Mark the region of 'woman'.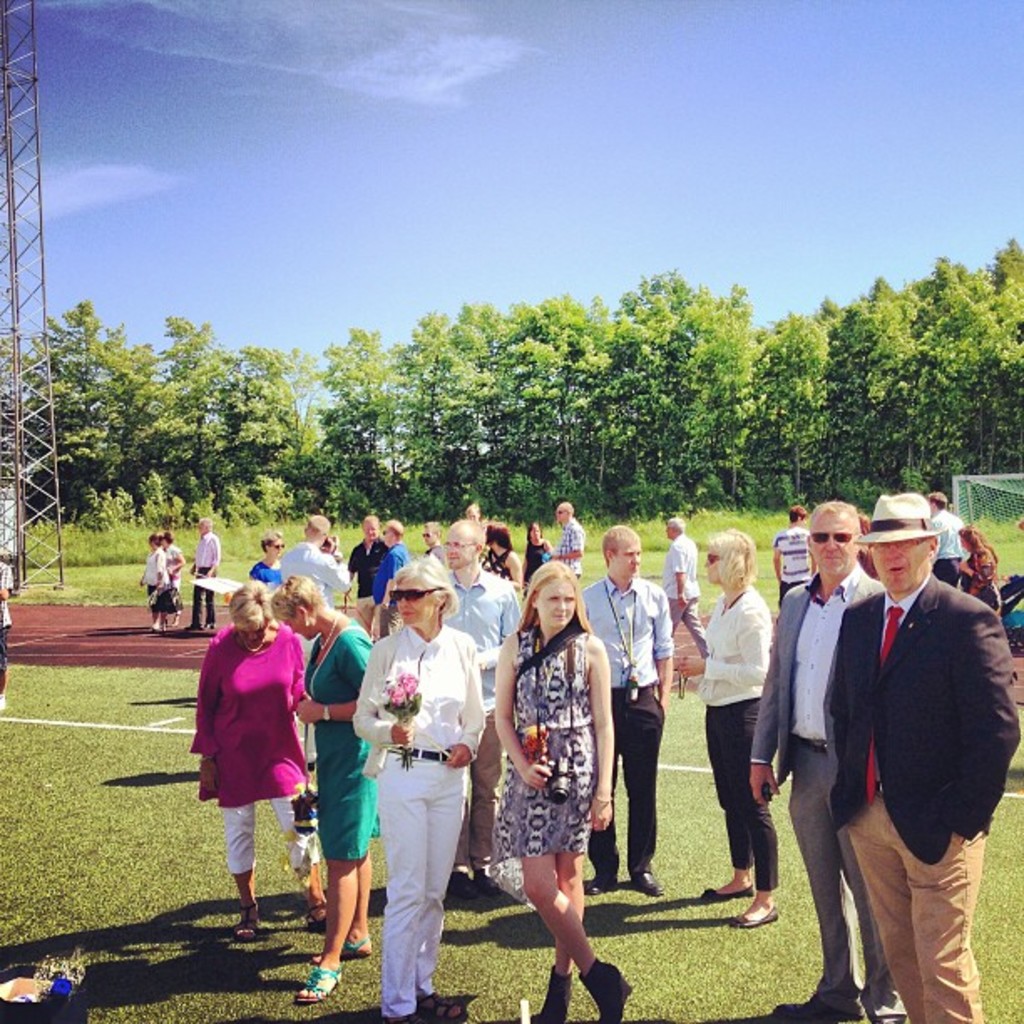
Region: 192, 589, 338, 939.
